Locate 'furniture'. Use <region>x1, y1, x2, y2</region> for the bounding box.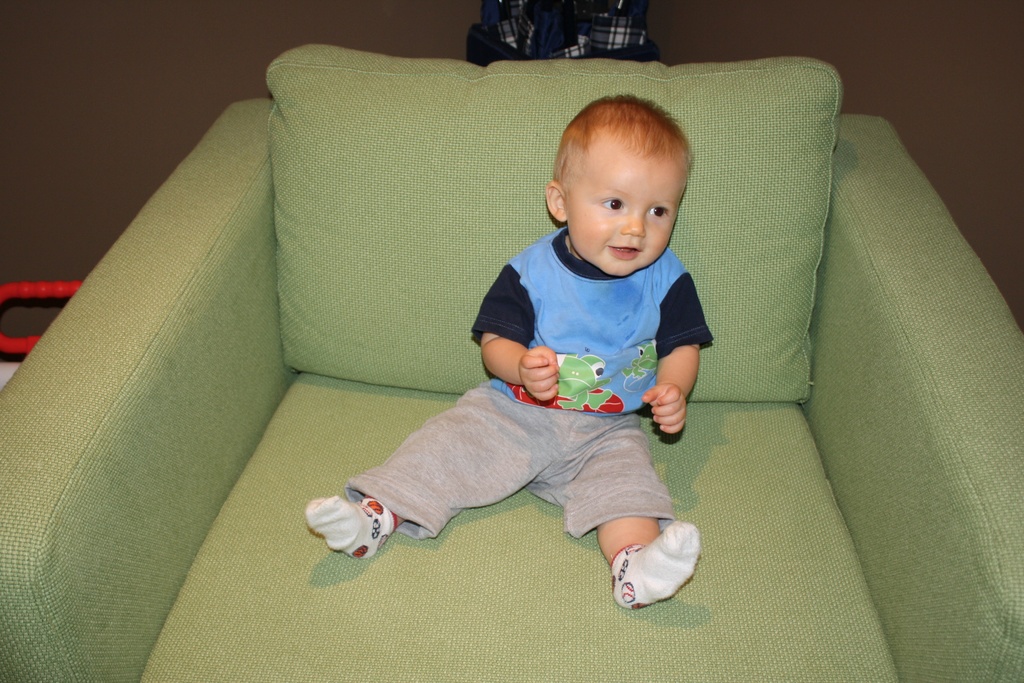
<region>0, 42, 1023, 682</region>.
